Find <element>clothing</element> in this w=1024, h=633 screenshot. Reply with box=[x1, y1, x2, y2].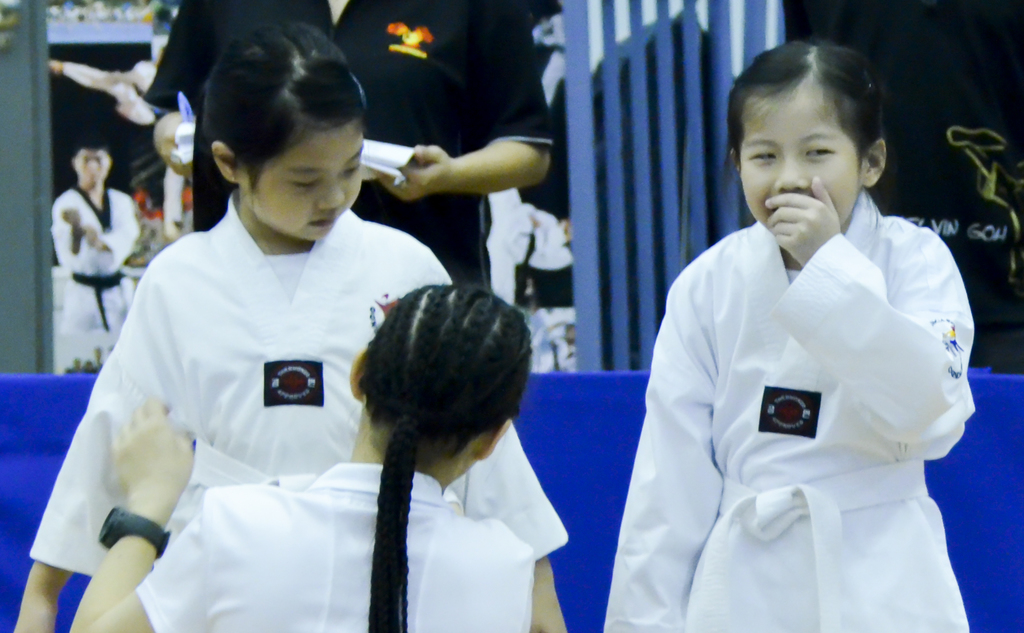
box=[51, 182, 138, 362].
